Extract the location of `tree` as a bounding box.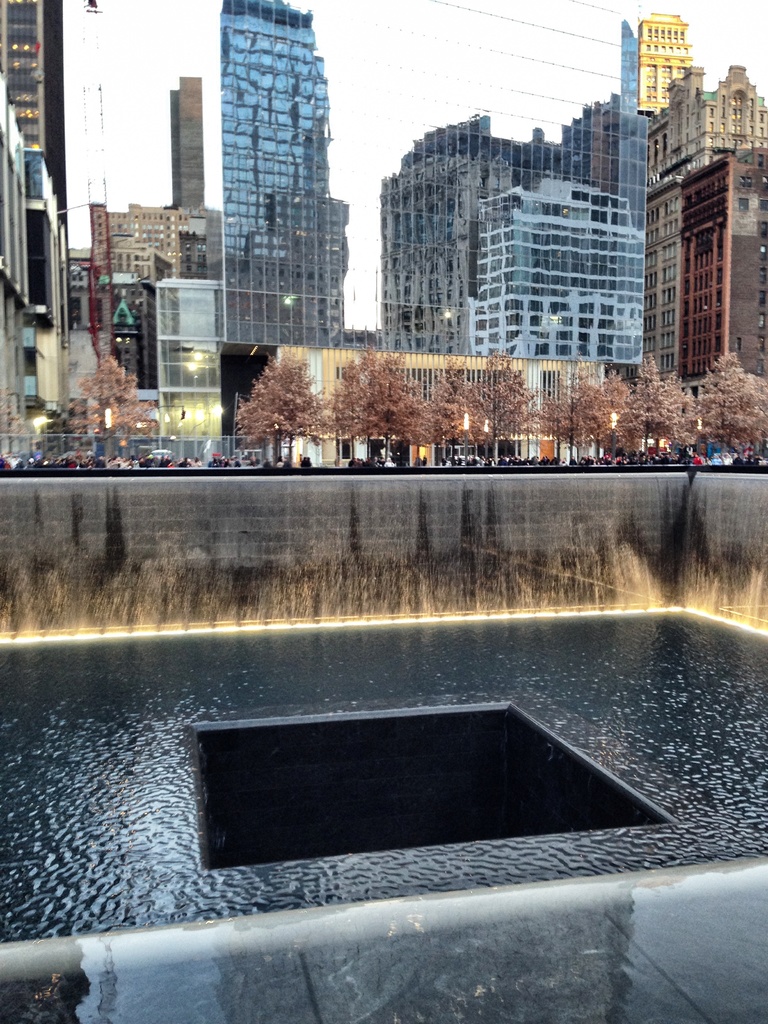
698/355/767/470.
